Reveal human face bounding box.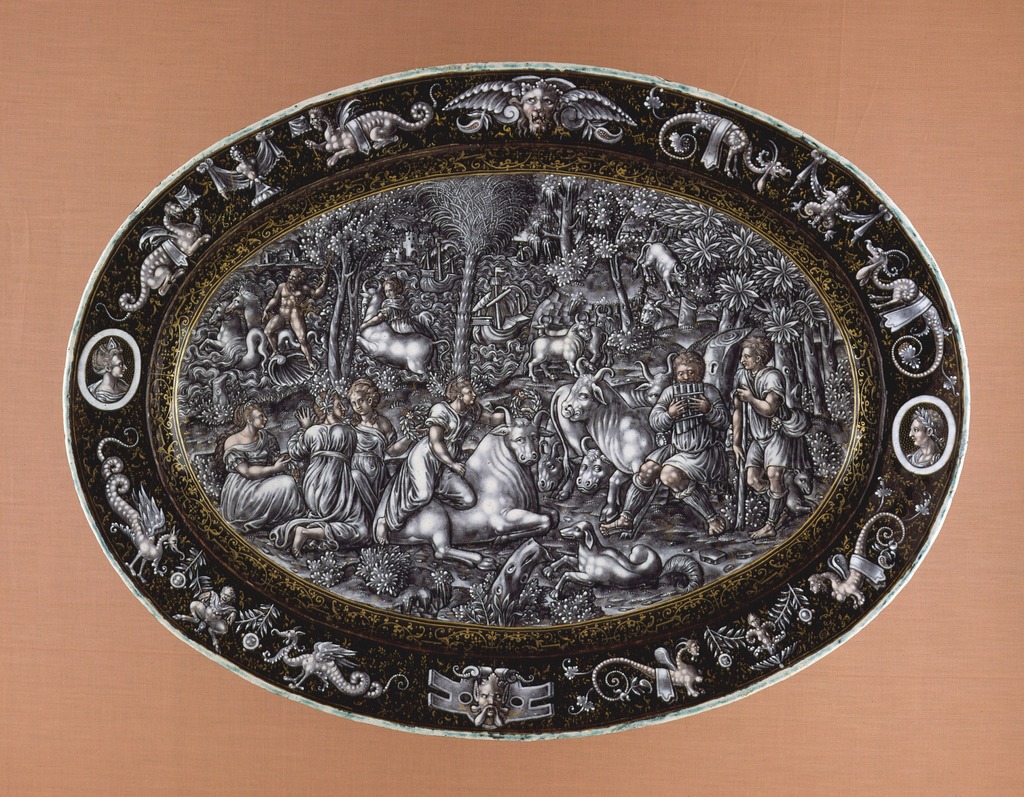
Revealed: crop(308, 113, 319, 129).
